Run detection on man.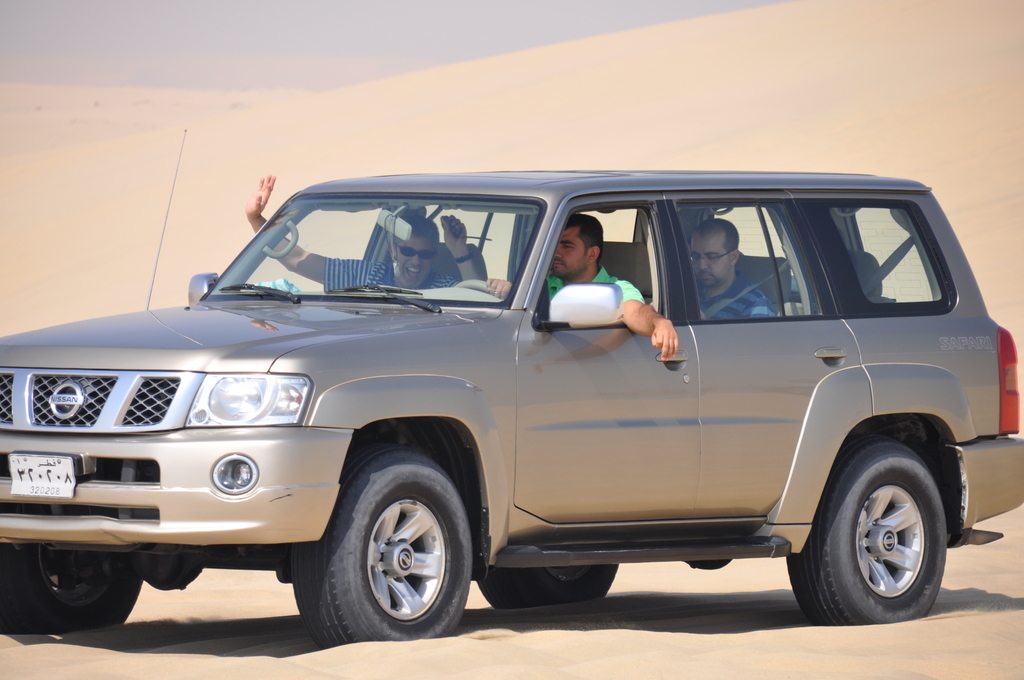
Result: [244, 176, 479, 294].
